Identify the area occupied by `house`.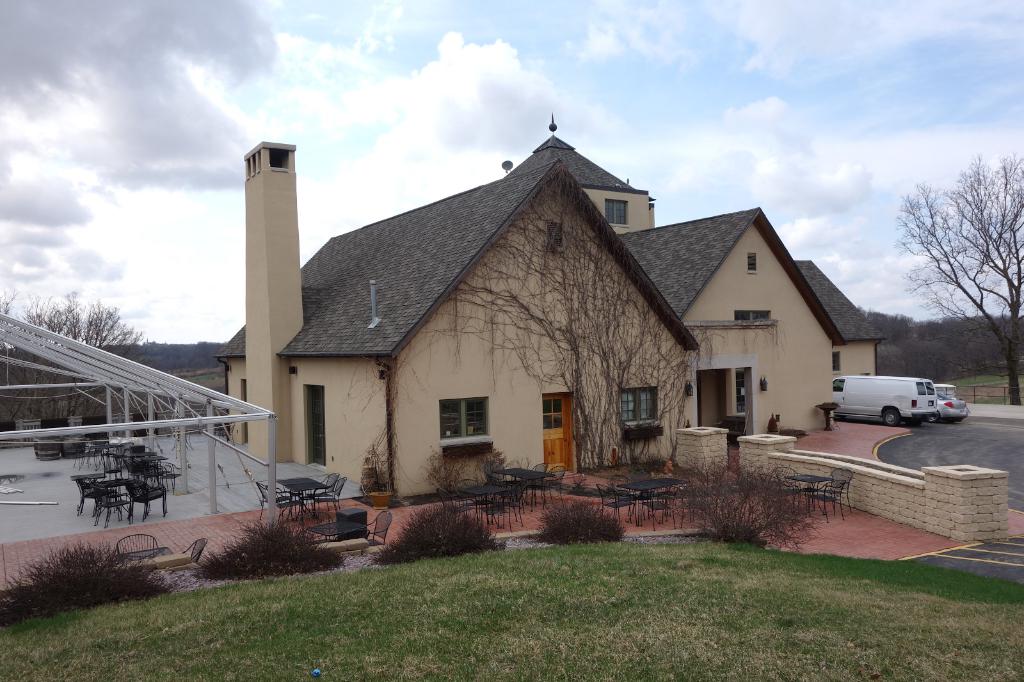
Area: x1=212, y1=115, x2=892, y2=514.
